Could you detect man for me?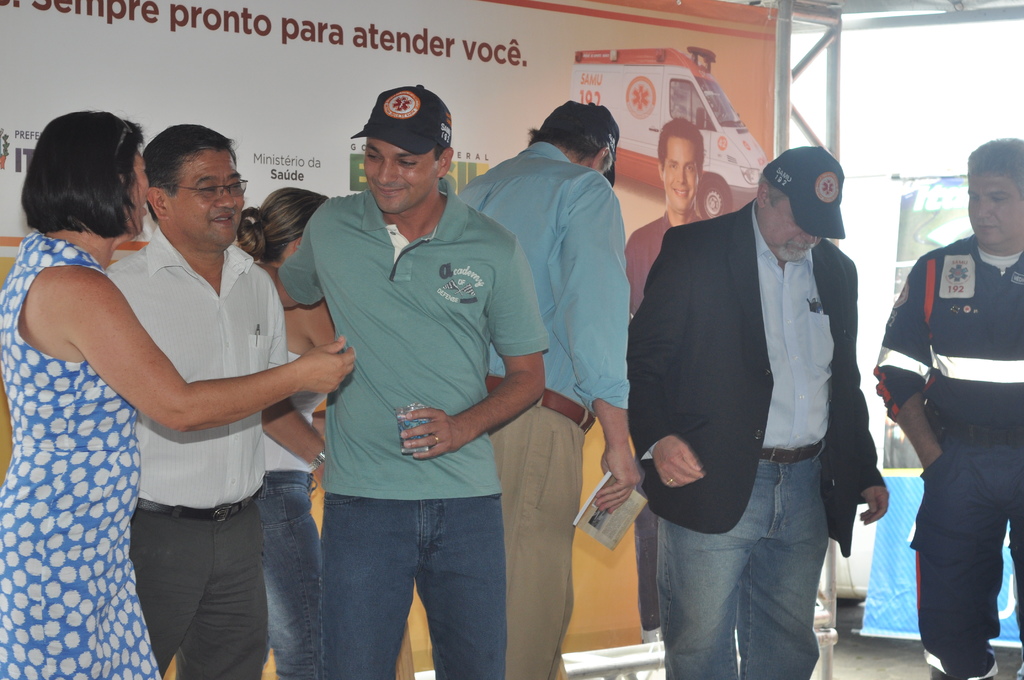
Detection result: [105, 124, 335, 679].
